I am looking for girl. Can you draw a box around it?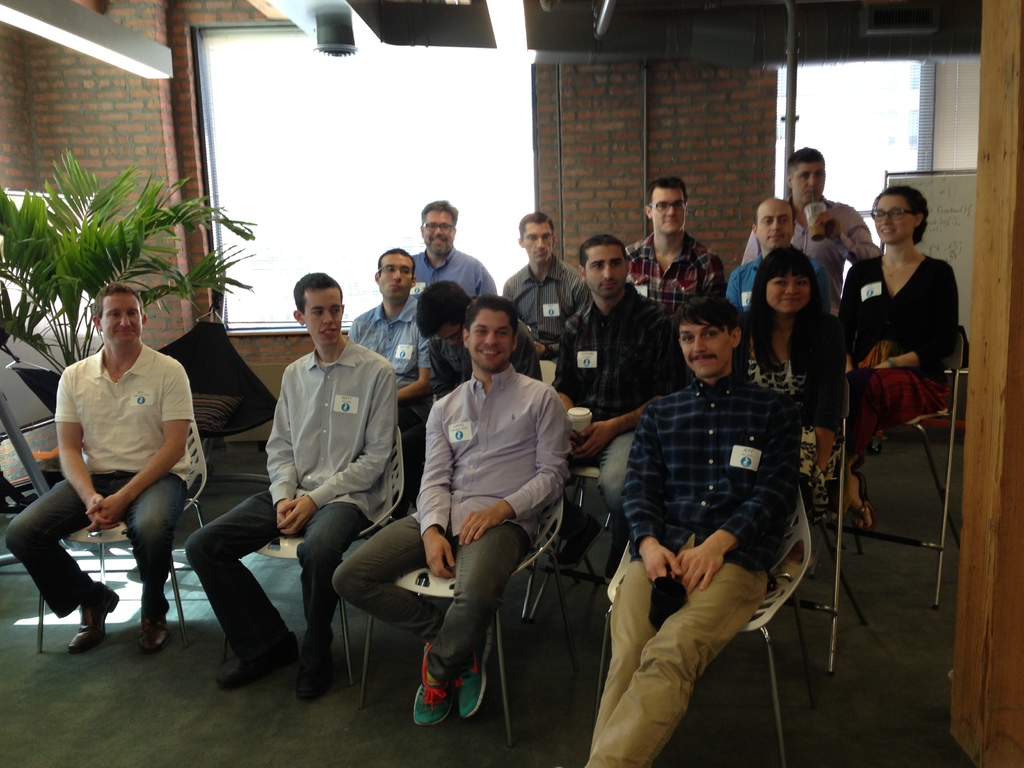
Sure, the bounding box is bbox=[737, 244, 837, 584].
